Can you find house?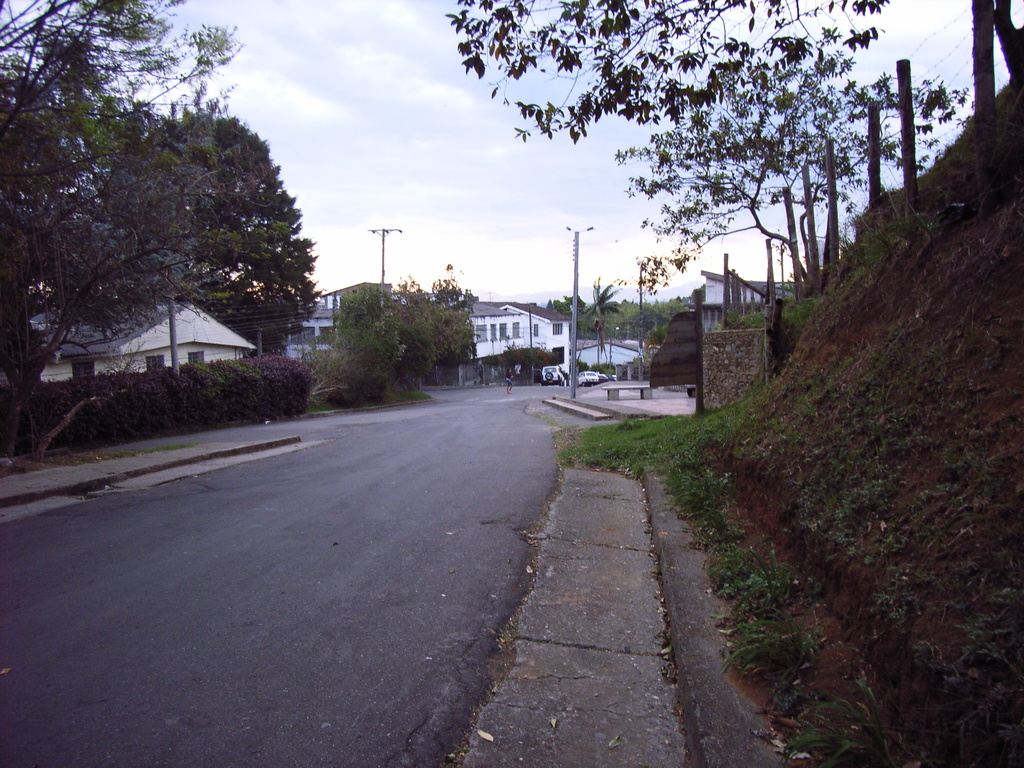
Yes, bounding box: l=571, t=331, r=650, b=368.
